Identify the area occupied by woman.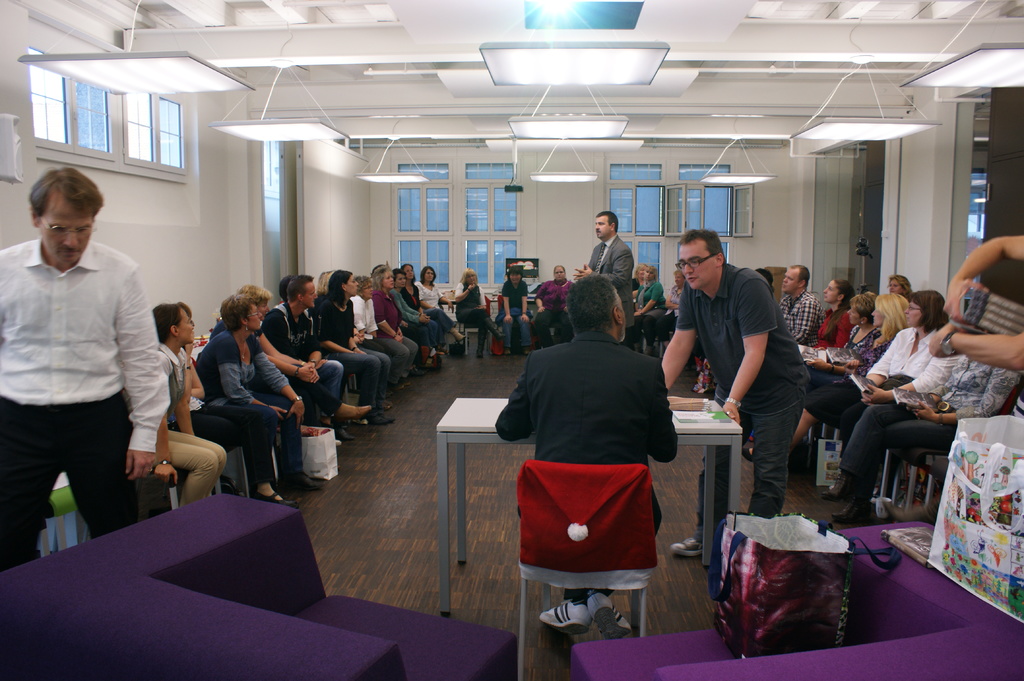
Area: [x1=804, y1=292, x2=909, y2=380].
